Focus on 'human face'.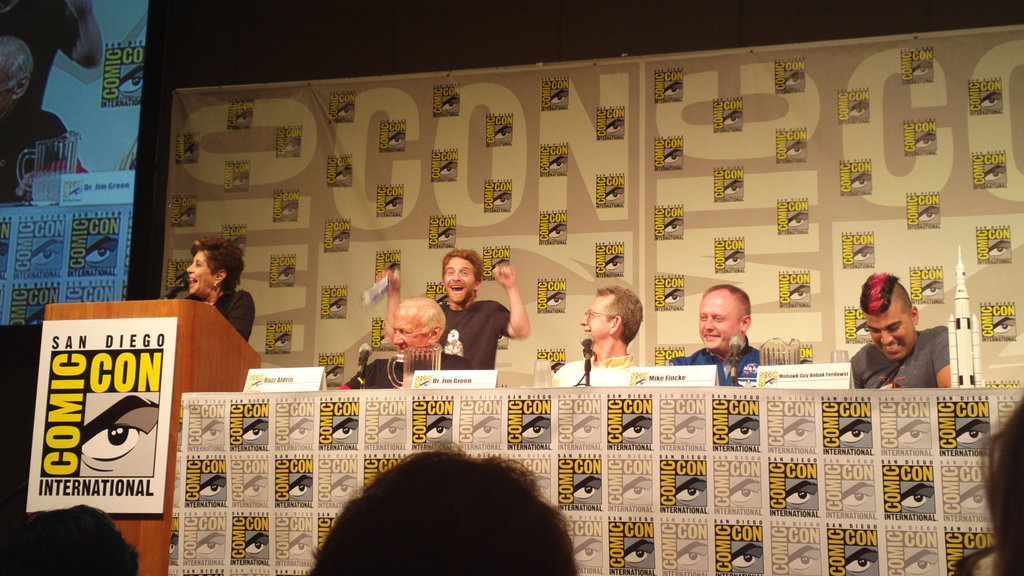
Focused at pyautogui.locateOnScreen(393, 309, 428, 355).
